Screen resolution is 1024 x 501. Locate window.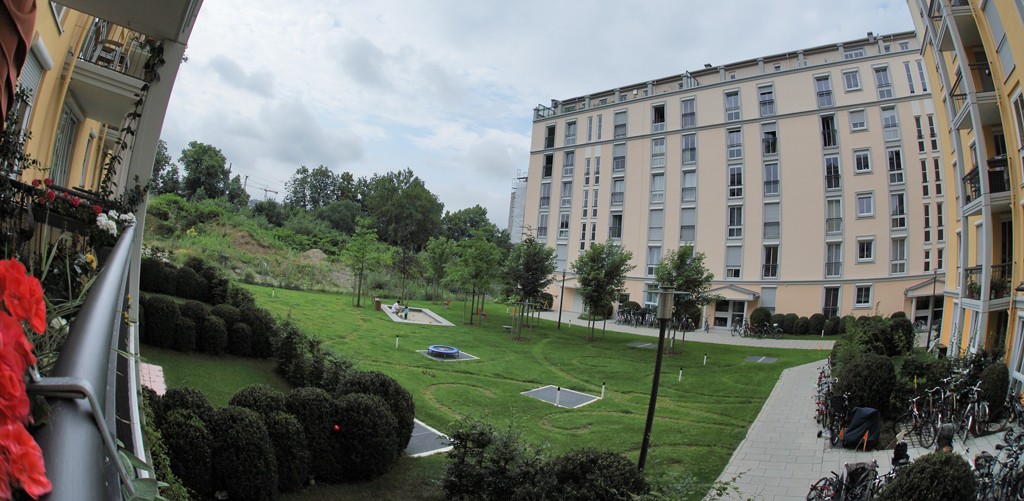
761,284,777,317.
